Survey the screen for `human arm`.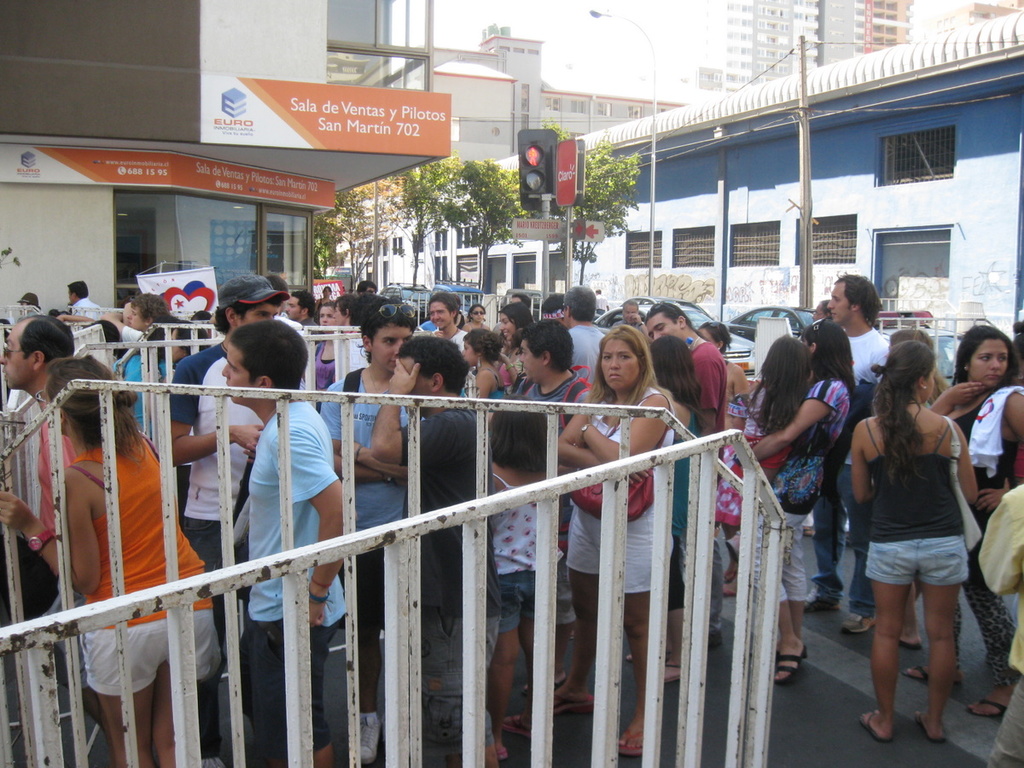
Survey found: bbox=[381, 360, 471, 466].
